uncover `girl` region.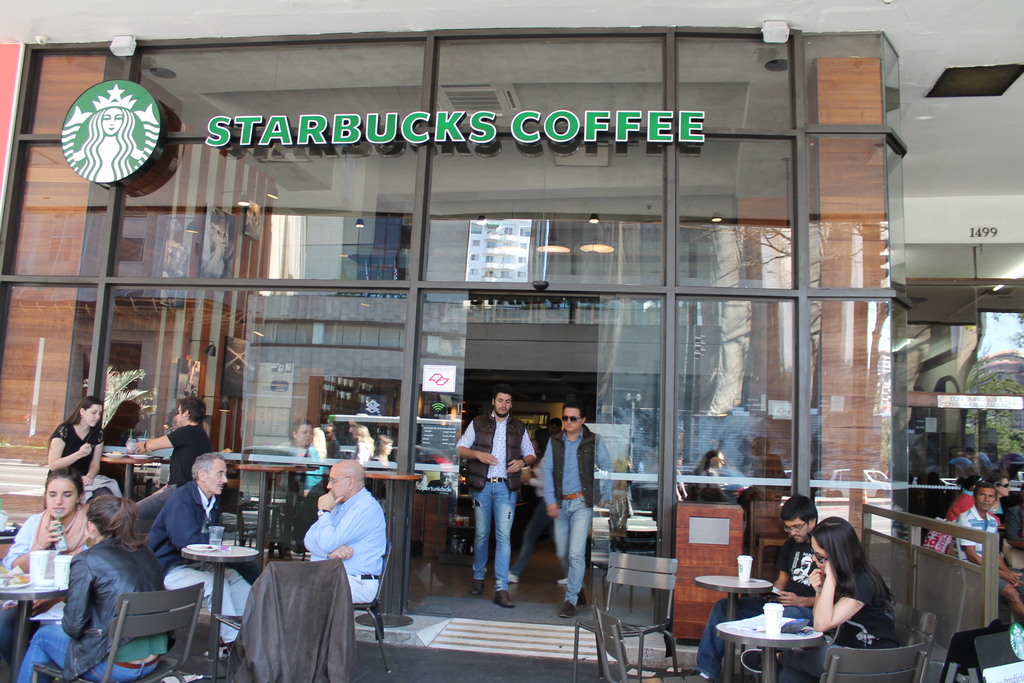
Uncovered: crop(0, 470, 99, 568).
